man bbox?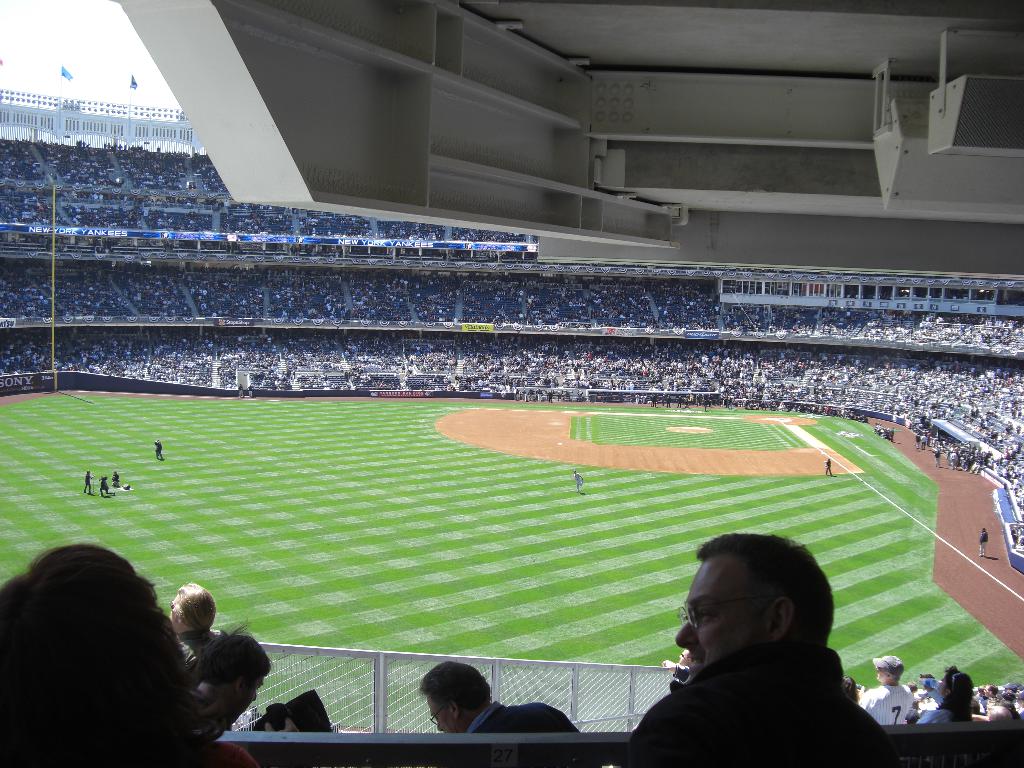
<box>973,526,989,558</box>
